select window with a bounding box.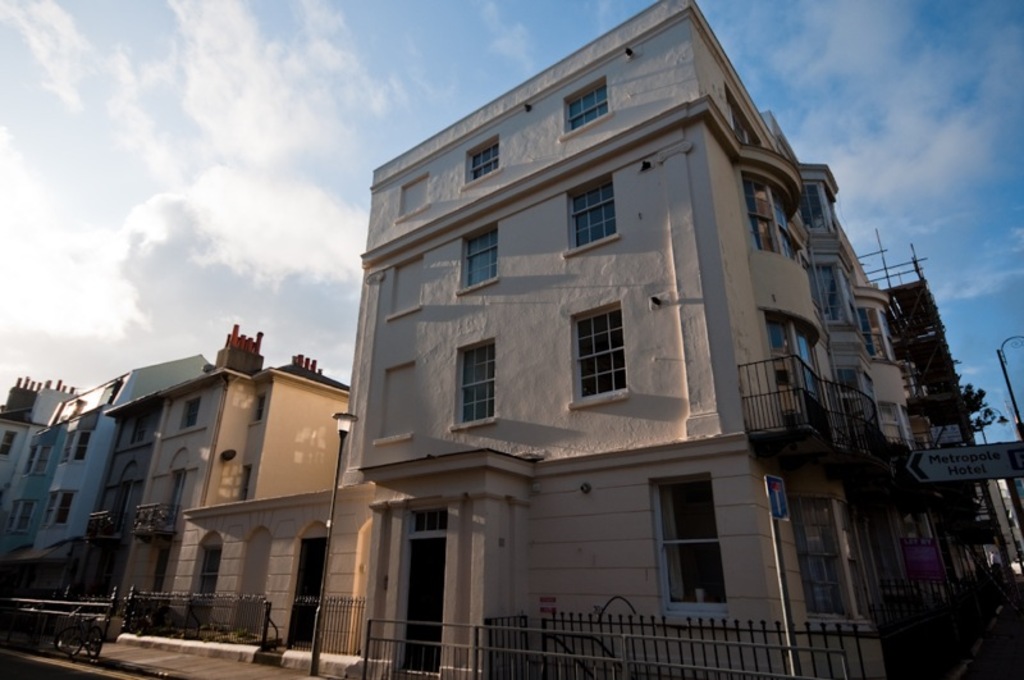
(448,332,497,434).
